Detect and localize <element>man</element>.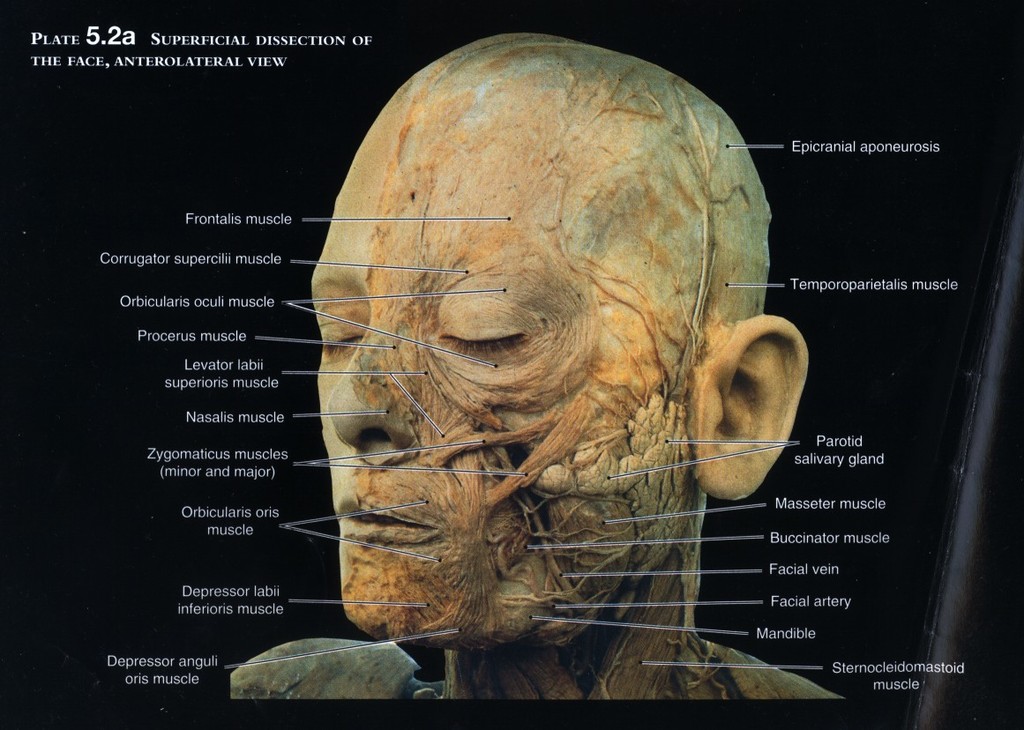
Localized at 241,34,889,664.
